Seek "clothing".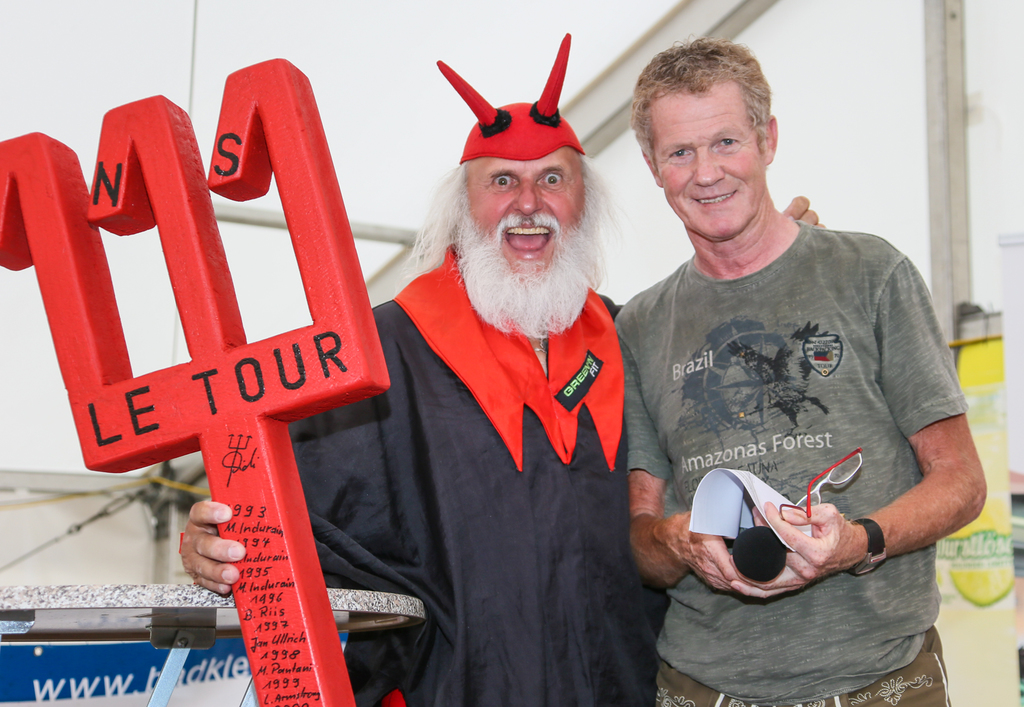
287,237,669,706.
